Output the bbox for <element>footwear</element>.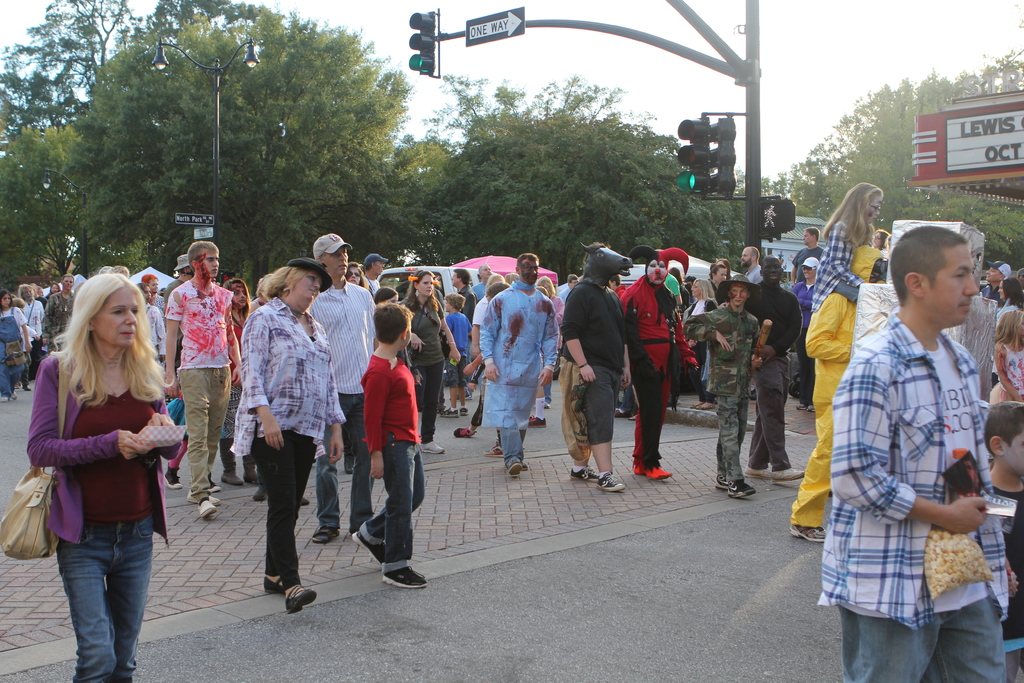
[x1=263, y1=574, x2=283, y2=593].
